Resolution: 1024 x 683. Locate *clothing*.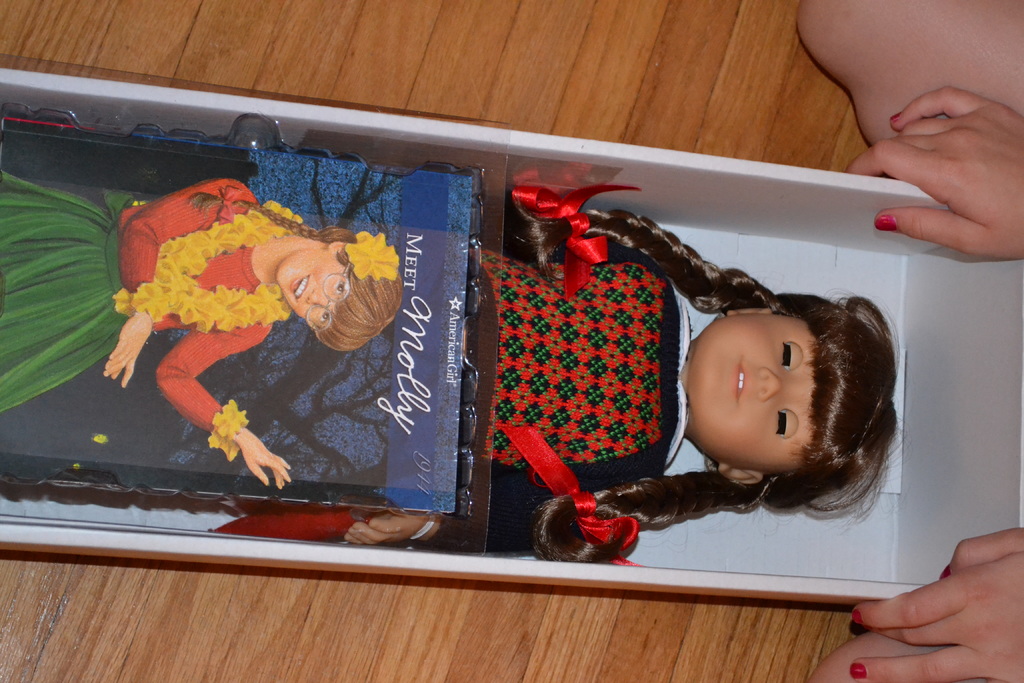
region(214, 252, 691, 548).
